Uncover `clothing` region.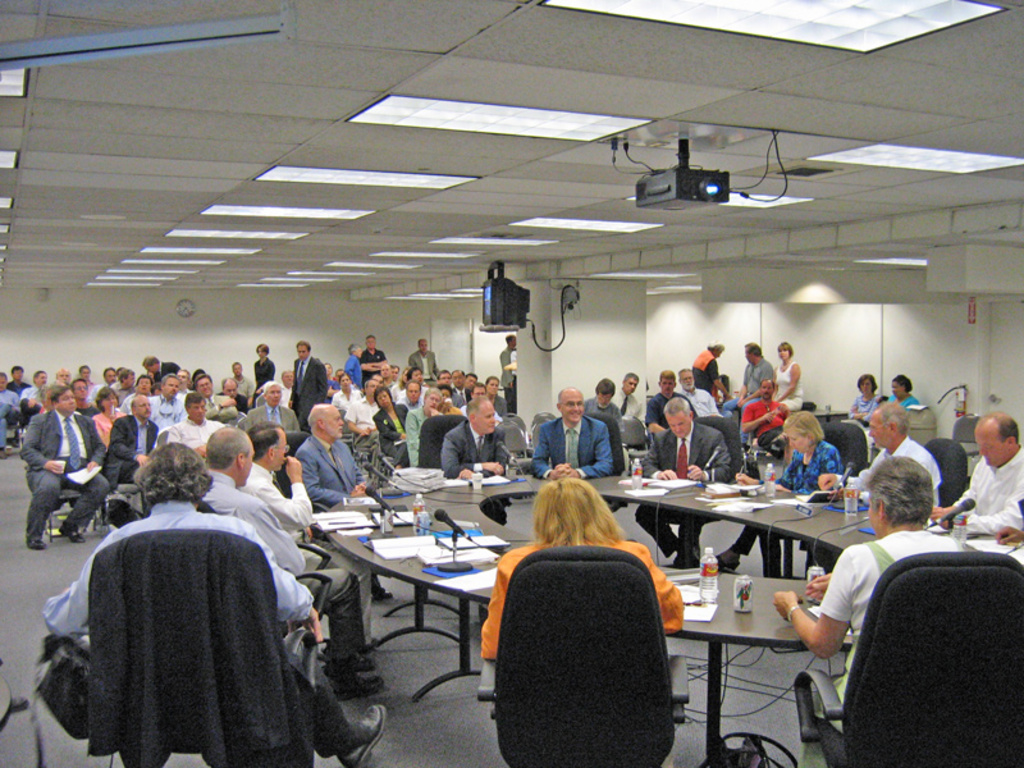
Uncovered: x1=613, y1=384, x2=641, y2=411.
